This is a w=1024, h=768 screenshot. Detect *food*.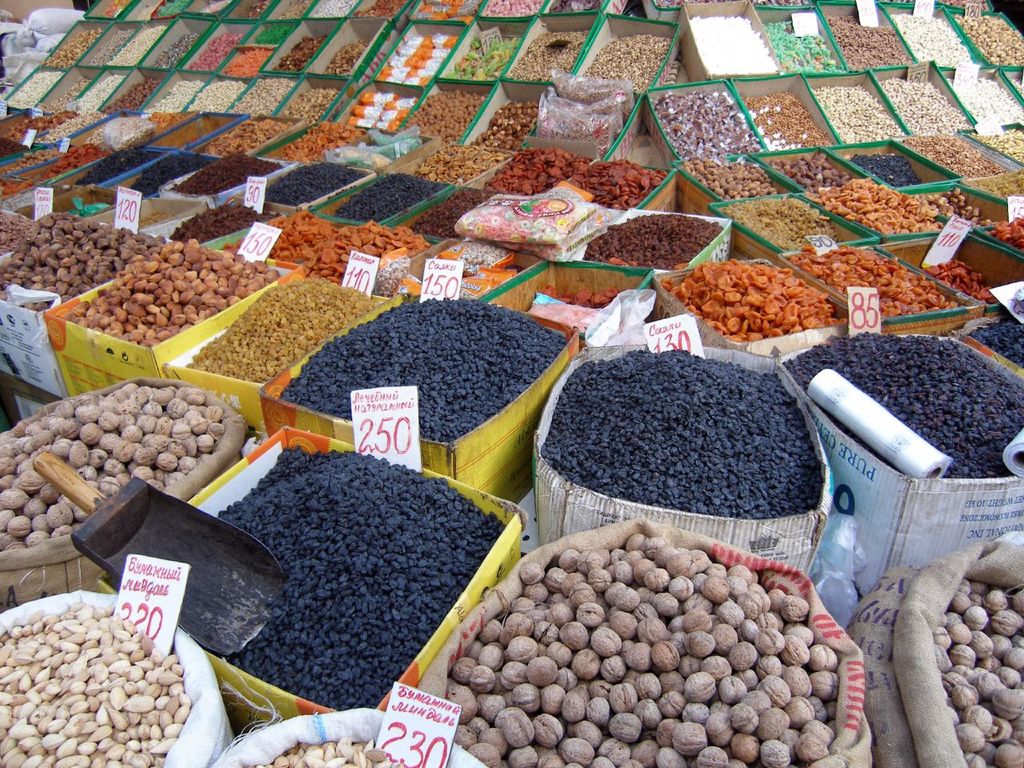
box=[408, 186, 498, 240].
